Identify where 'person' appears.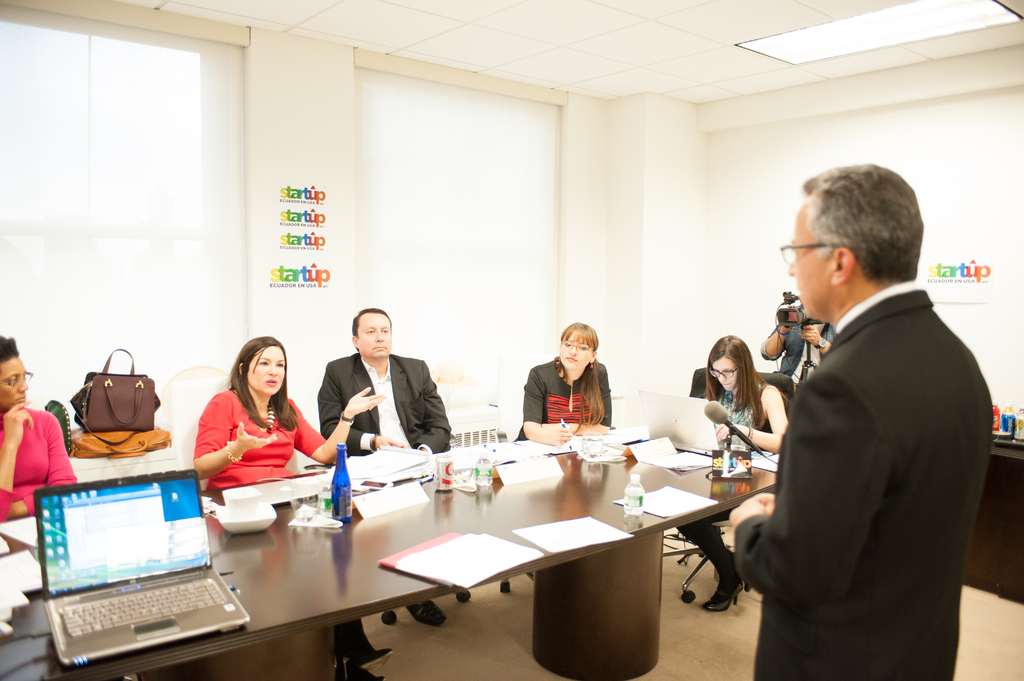
Appears at rect(518, 320, 614, 447).
